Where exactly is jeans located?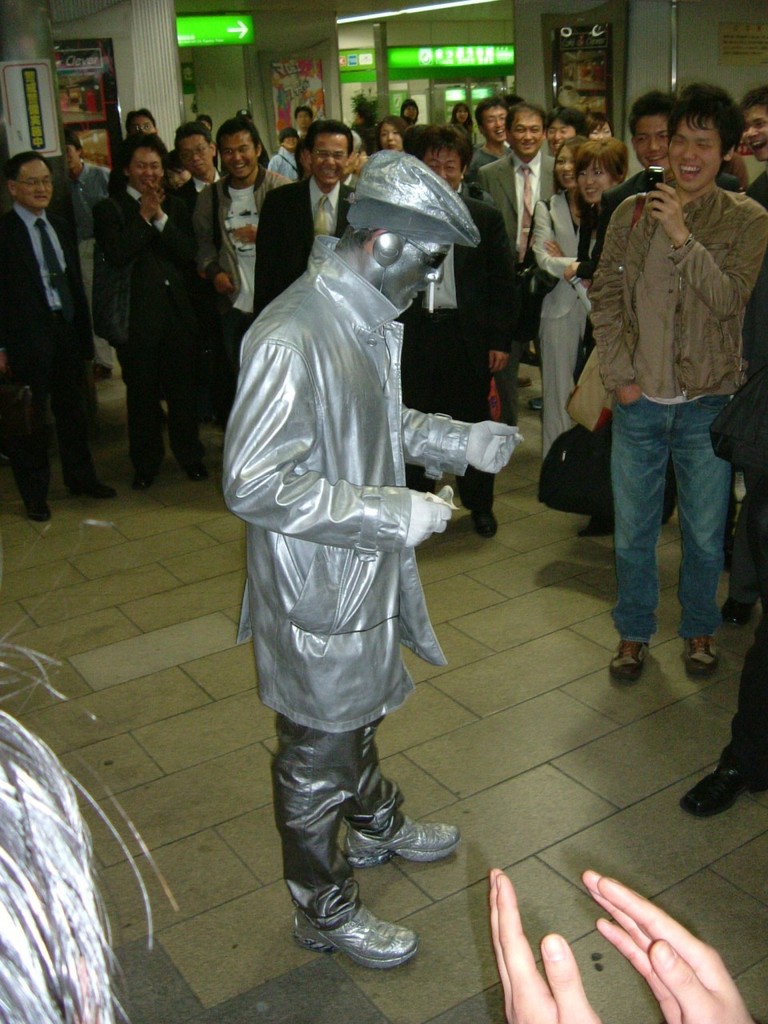
Its bounding box is select_region(599, 374, 747, 678).
